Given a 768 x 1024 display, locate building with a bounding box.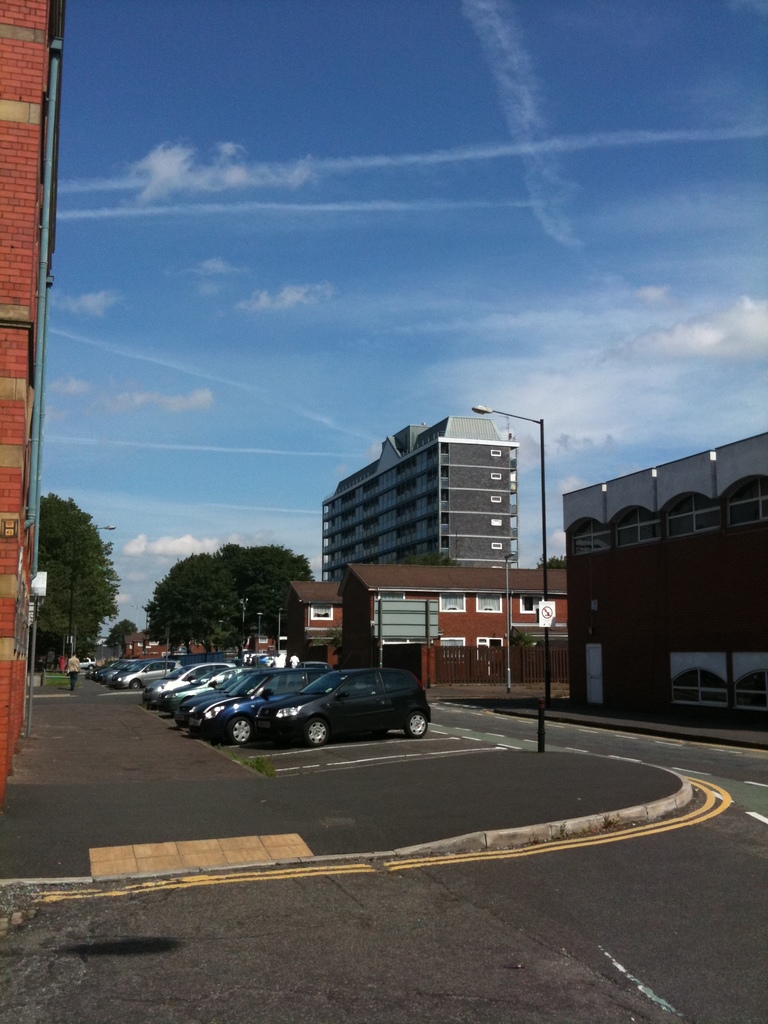
Located: 558, 431, 766, 743.
